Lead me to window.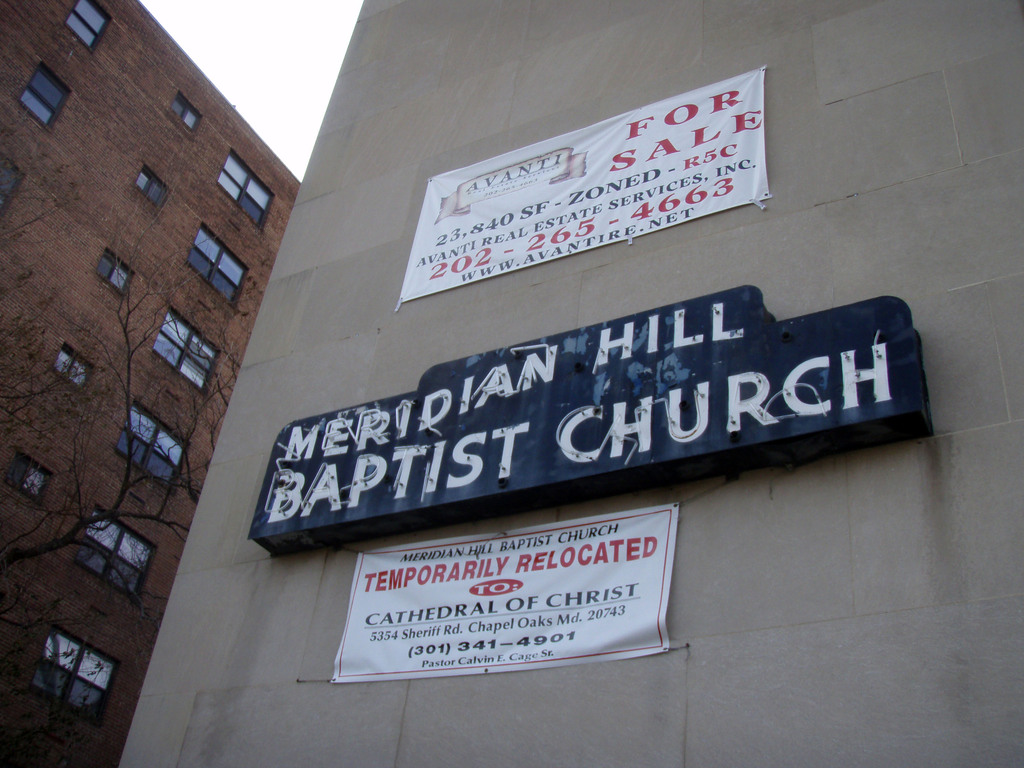
Lead to region(212, 147, 276, 228).
